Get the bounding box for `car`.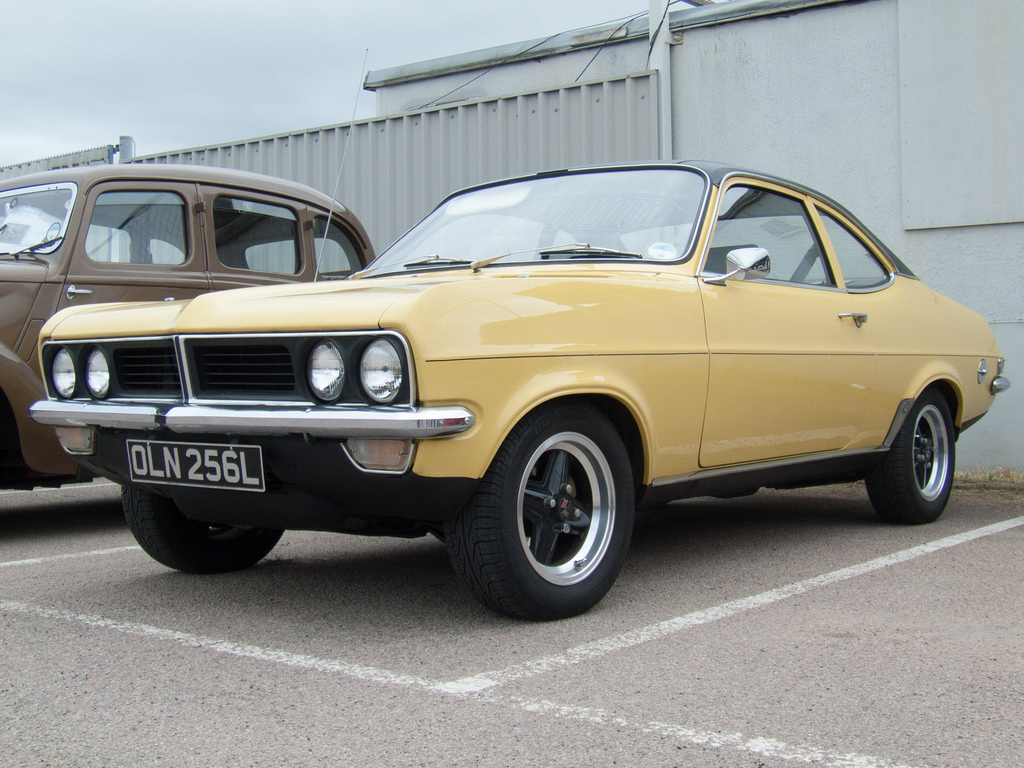
BBox(30, 158, 1012, 622).
